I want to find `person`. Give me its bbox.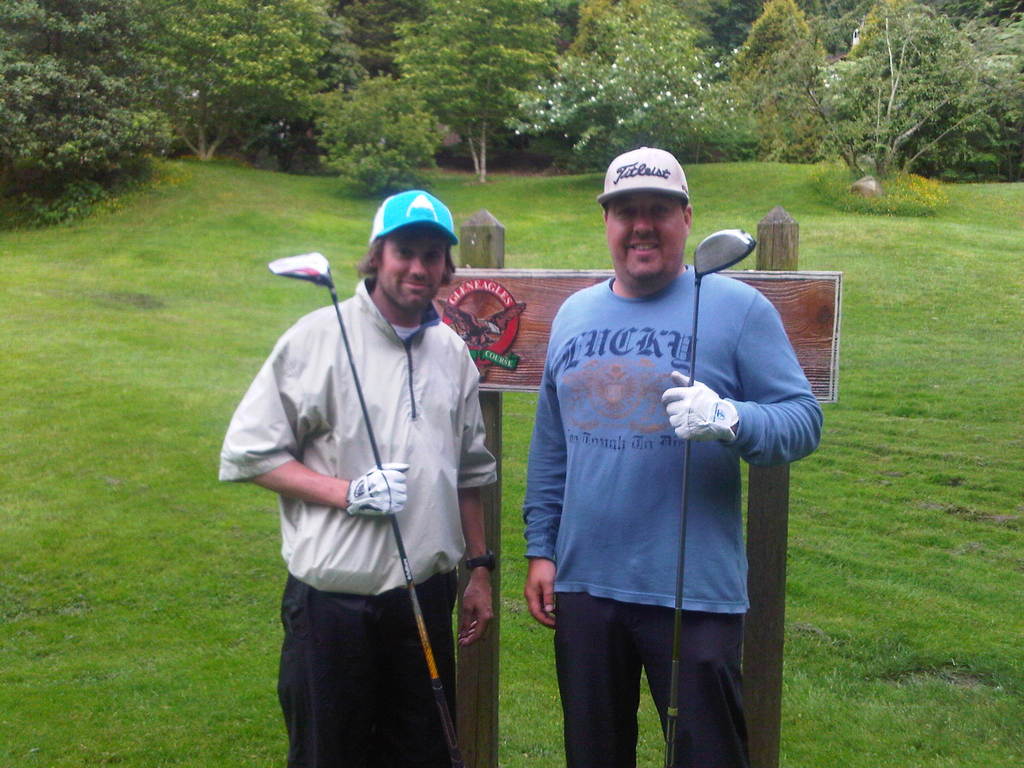
crop(532, 147, 803, 767).
